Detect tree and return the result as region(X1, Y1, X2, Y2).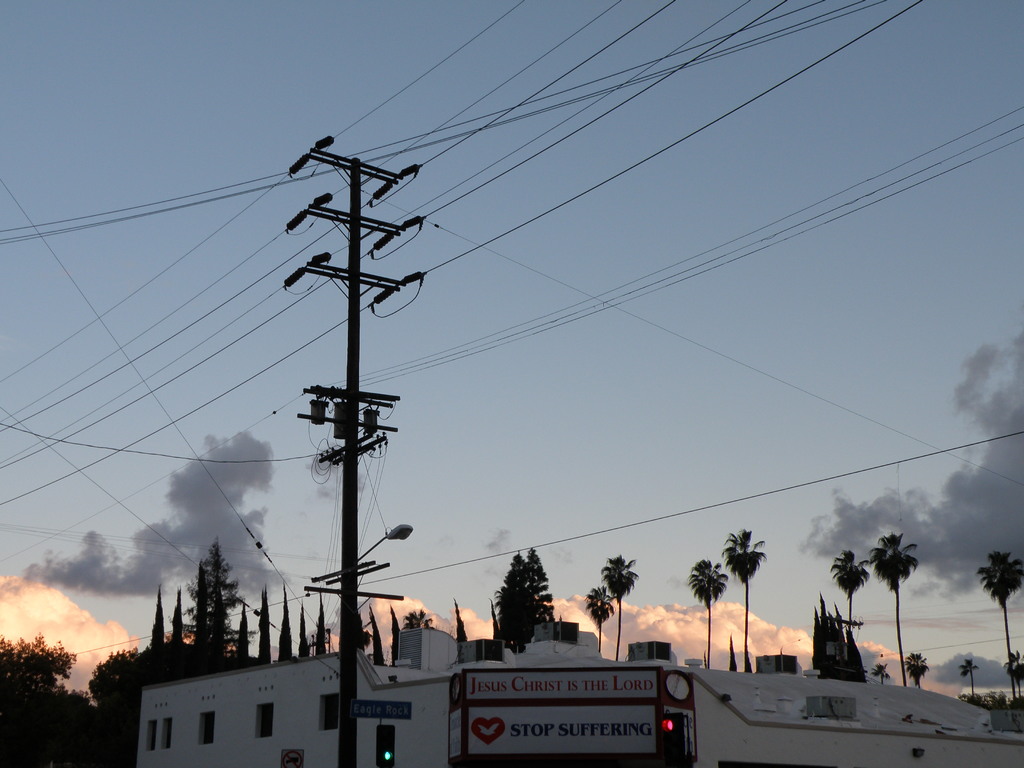
region(953, 656, 981, 713).
